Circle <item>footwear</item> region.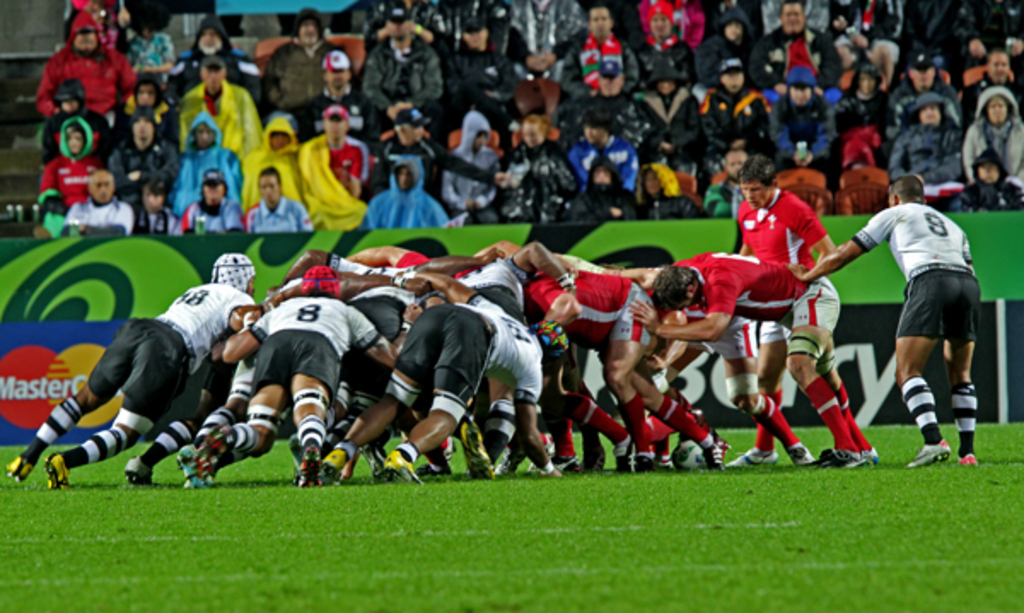
Region: [381, 449, 425, 487].
